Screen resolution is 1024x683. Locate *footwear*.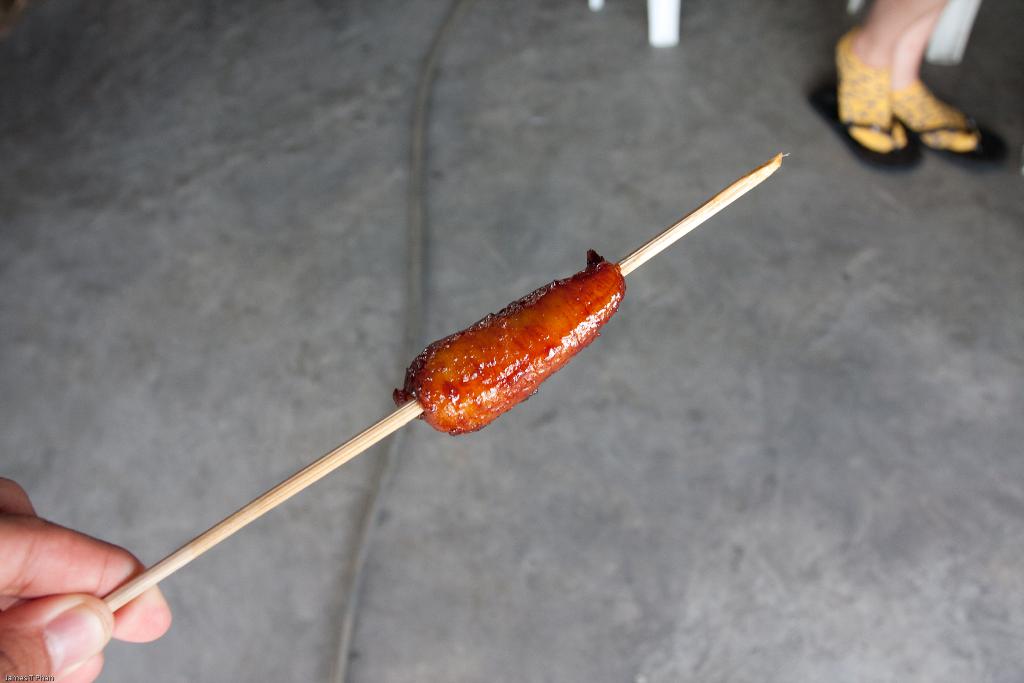
box(912, 102, 1020, 165).
